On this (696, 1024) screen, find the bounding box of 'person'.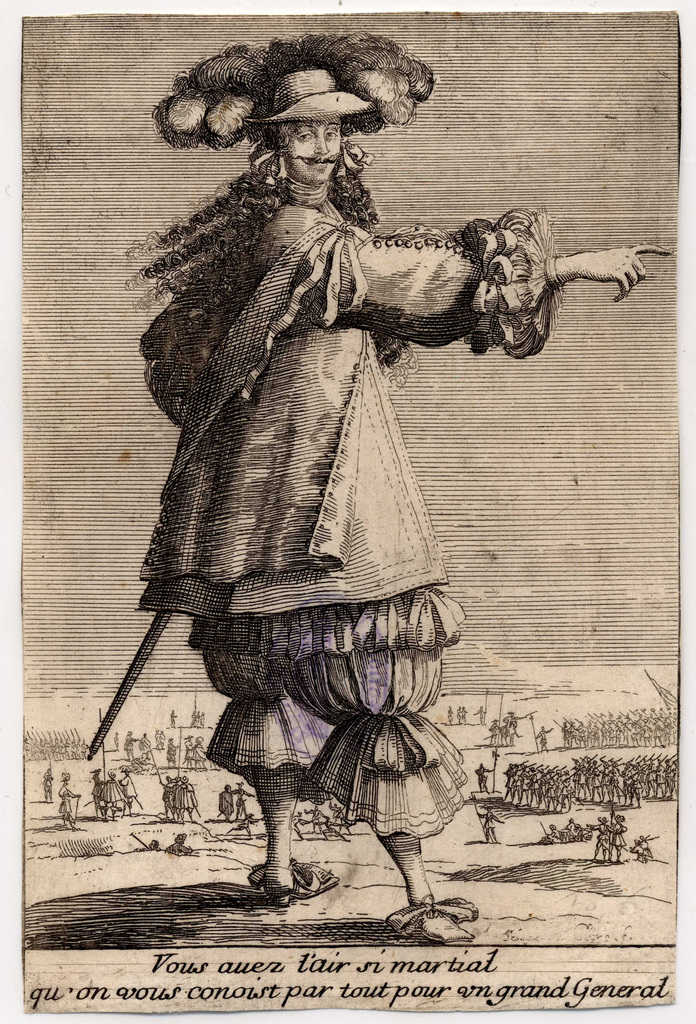
Bounding box: (left=131, top=63, right=675, bottom=938).
